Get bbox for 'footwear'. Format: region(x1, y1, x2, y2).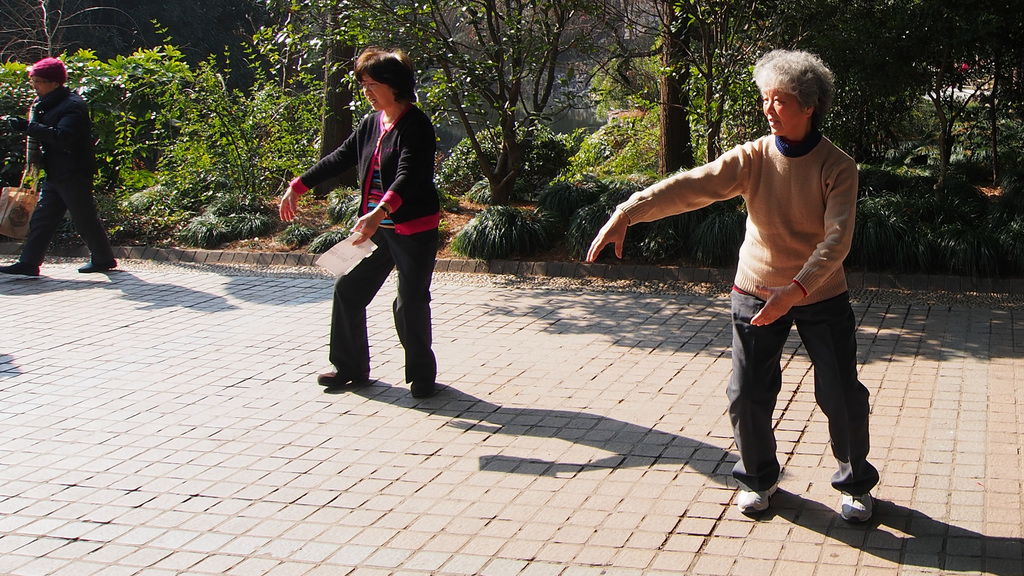
region(409, 369, 436, 397).
